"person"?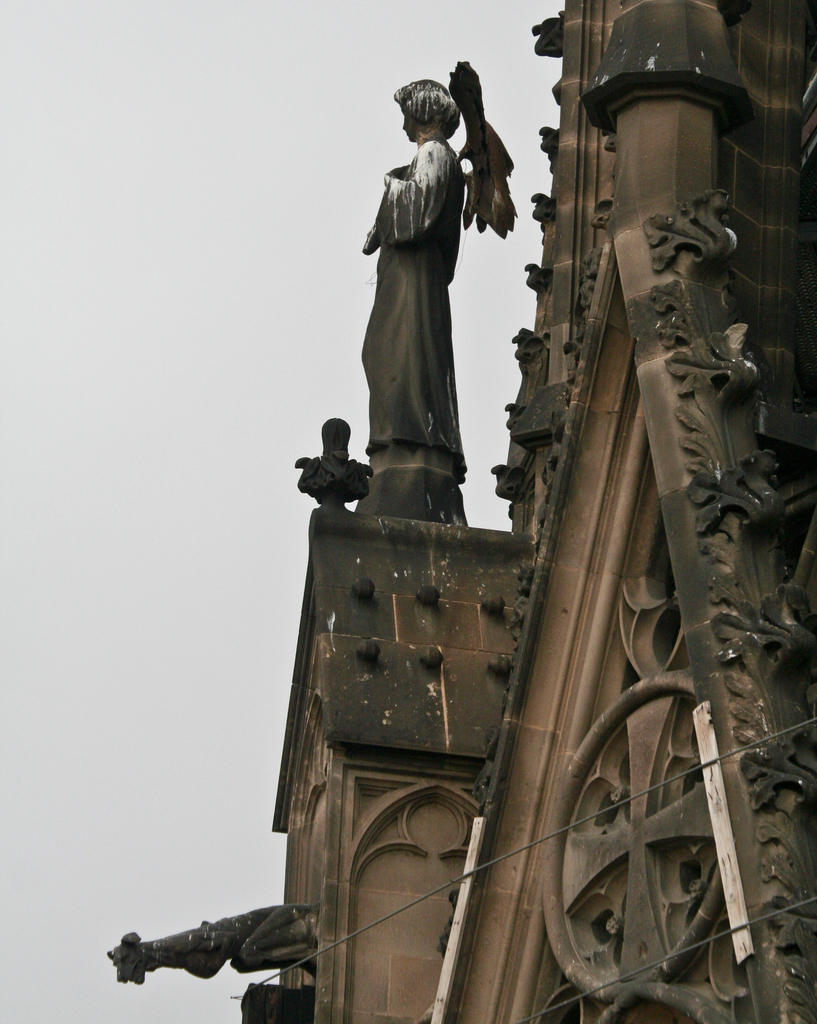
box(343, 40, 520, 613)
